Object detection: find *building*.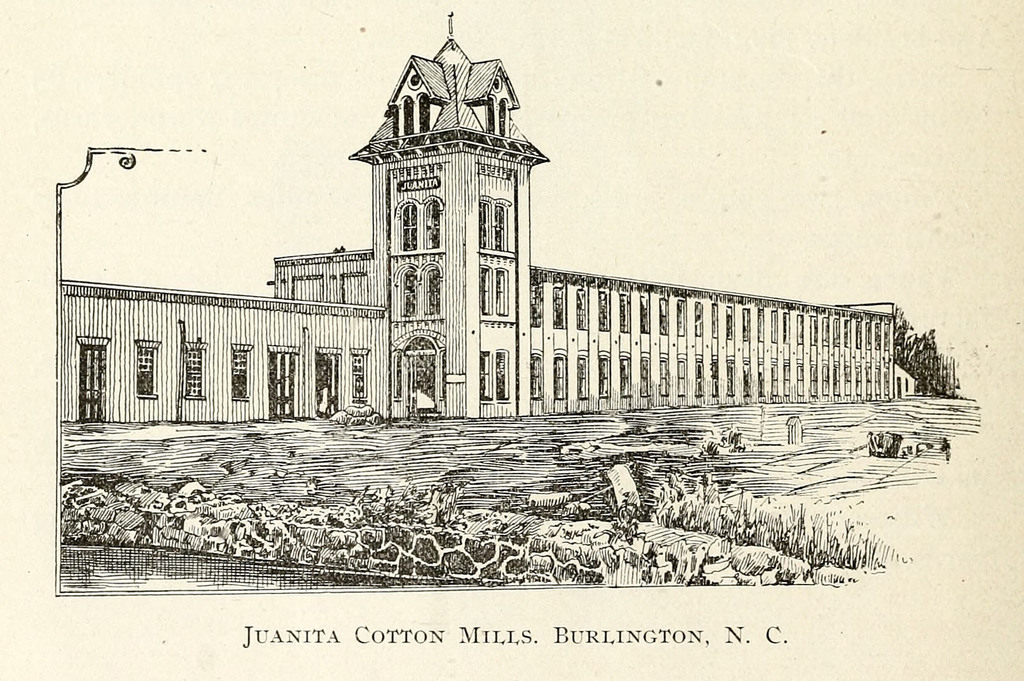
bbox=[61, 17, 894, 423].
